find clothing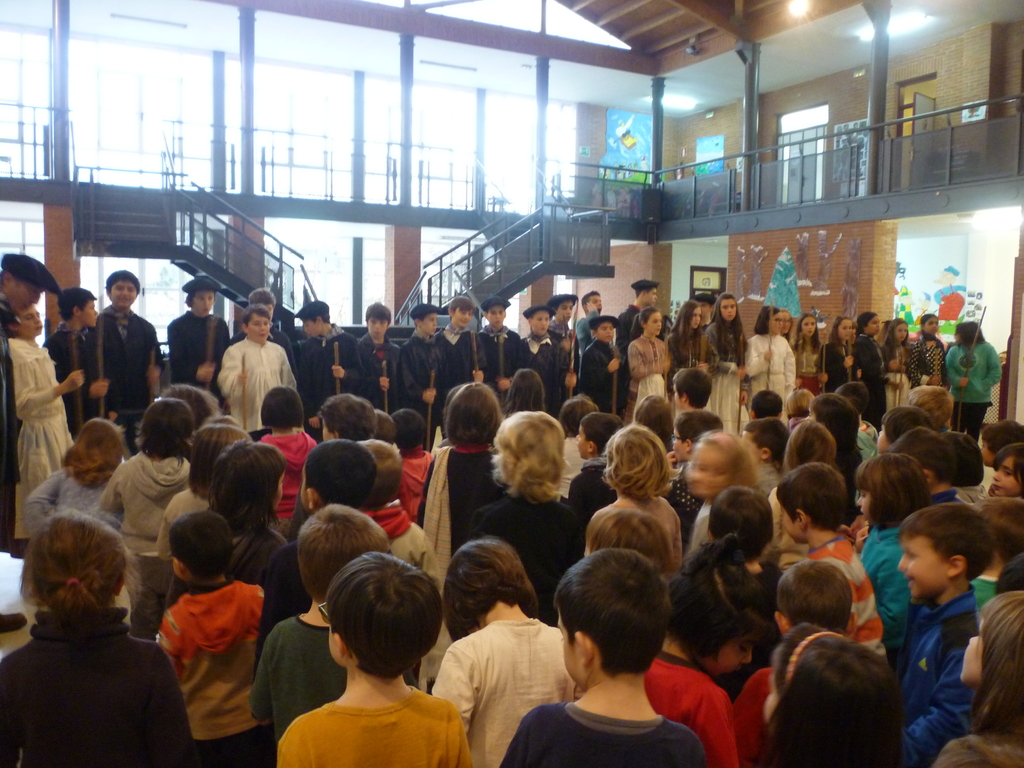
select_region(220, 335, 296, 433)
